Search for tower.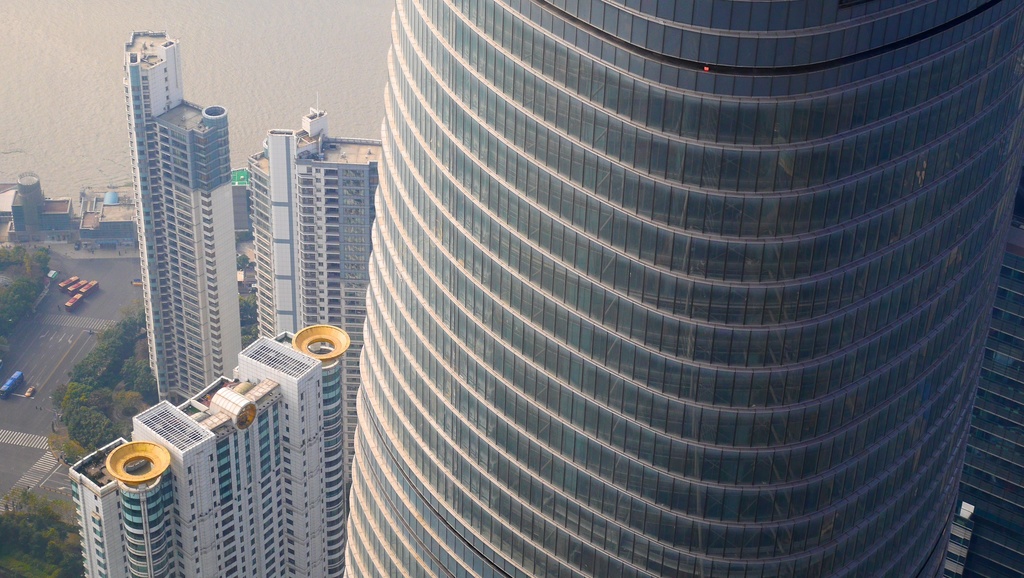
Found at l=338, t=0, r=1023, b=577.
